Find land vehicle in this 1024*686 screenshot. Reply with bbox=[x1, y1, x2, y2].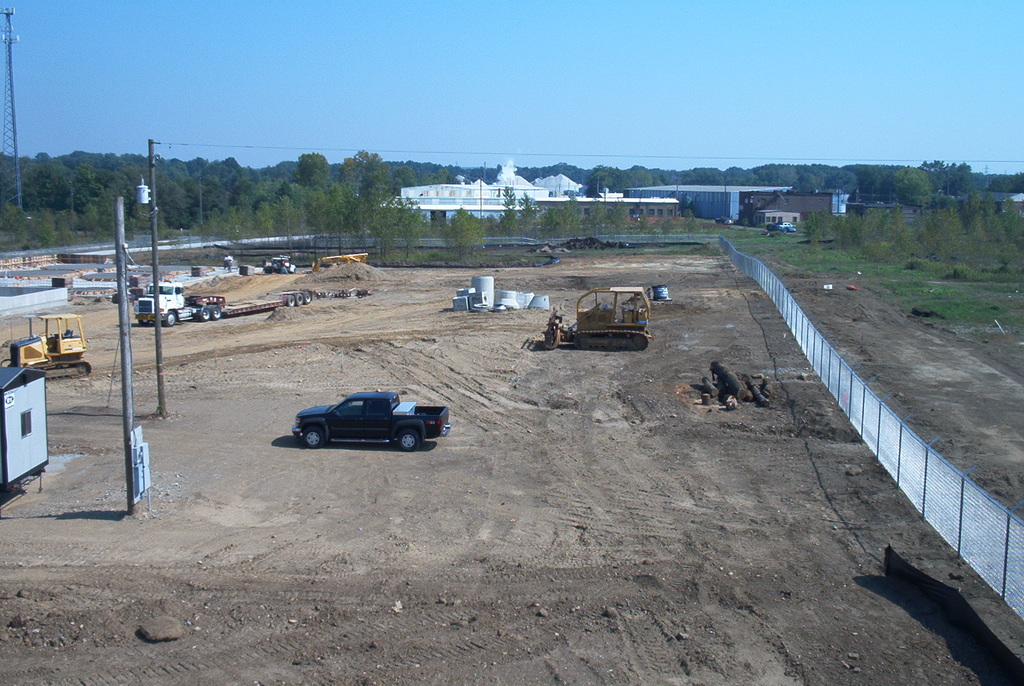
bbox=[130, 278, 316, 327].
